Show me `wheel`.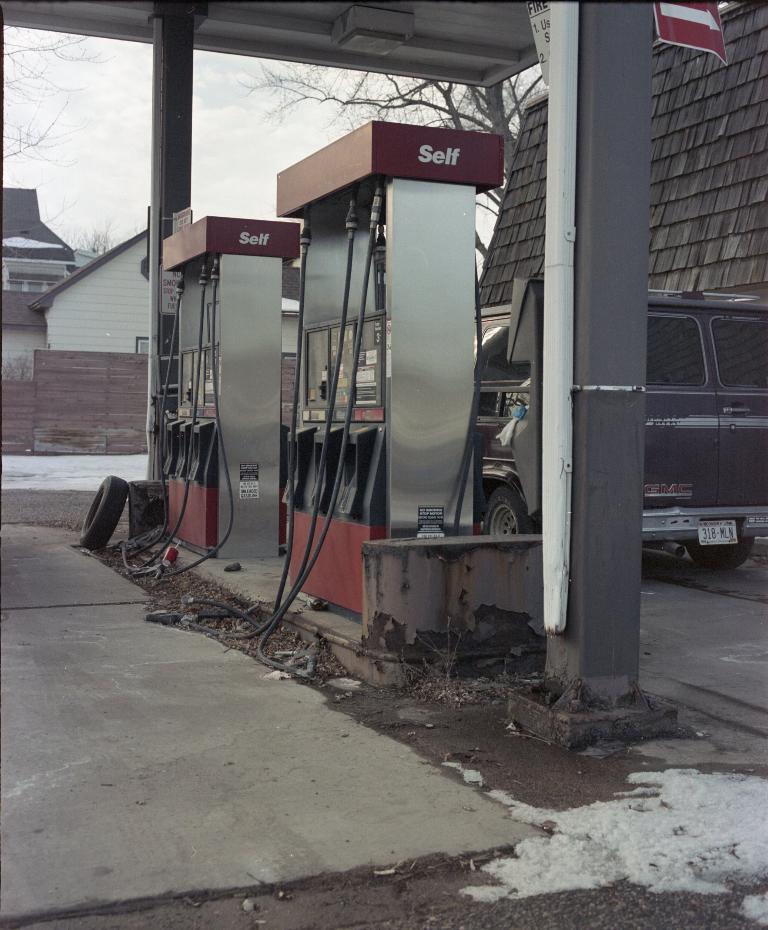
`wheel` is here: <box>485,485,530,541</box>.
